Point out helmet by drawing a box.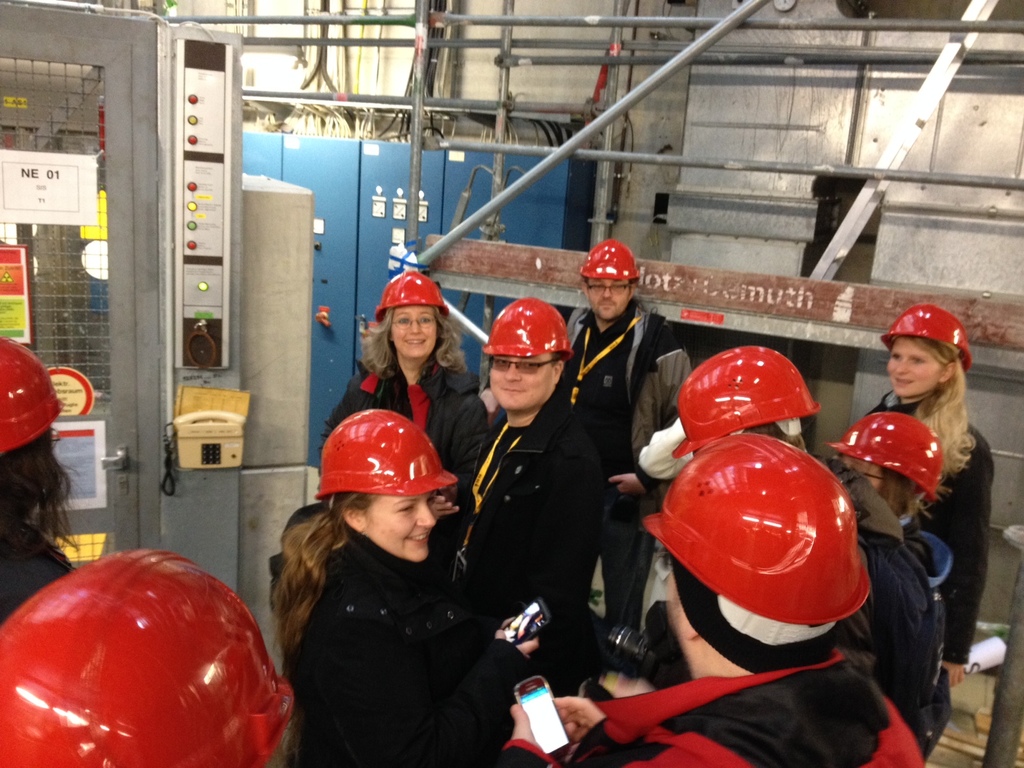
left=678, top=343, right=819, bottom=456.
